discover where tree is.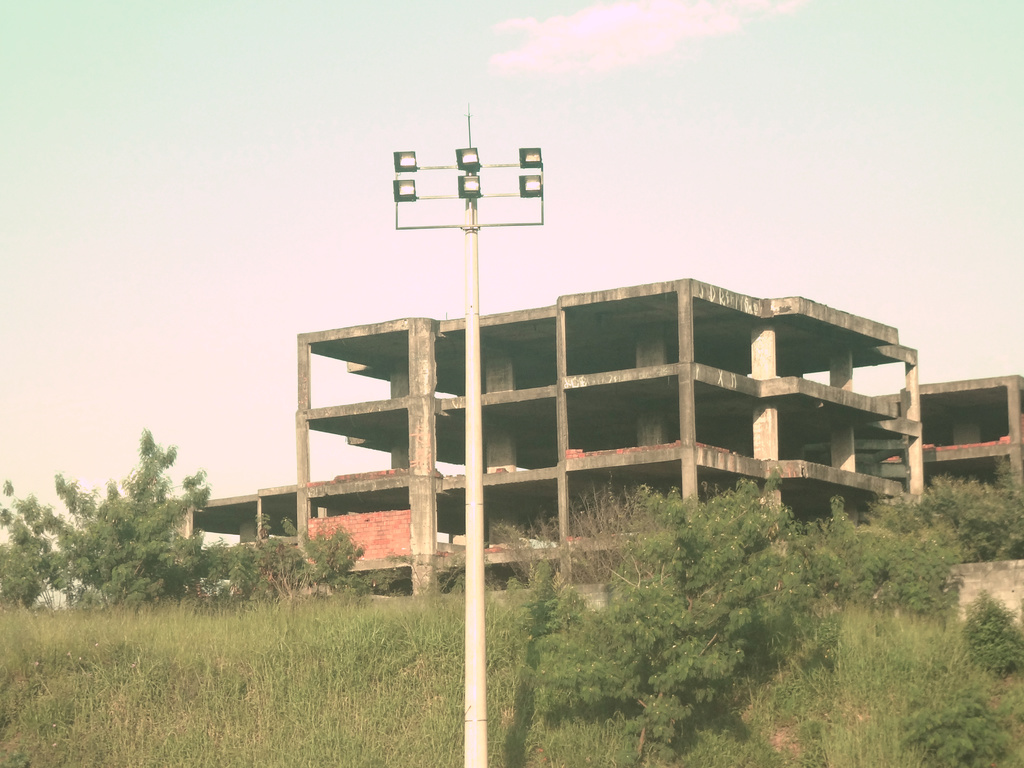
Discovered at detection(831, 450, 1023, 767).
